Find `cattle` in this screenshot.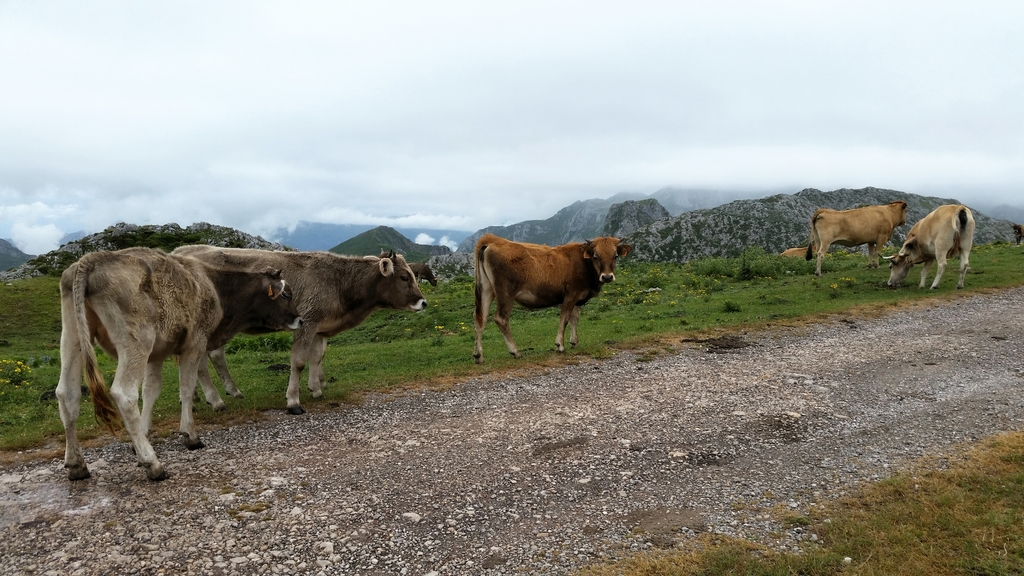
The bounding box for `cattle` is <box>406,260,440,288</box>.
